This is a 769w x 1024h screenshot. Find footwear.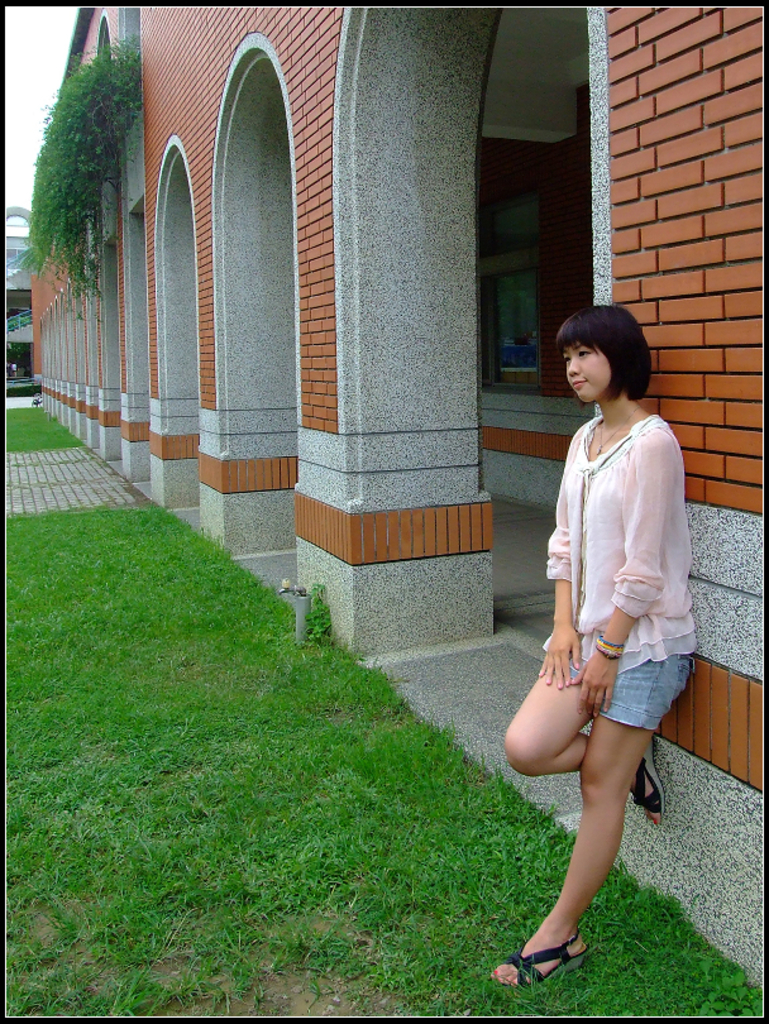
Bounding box: 624:740:672:829.
